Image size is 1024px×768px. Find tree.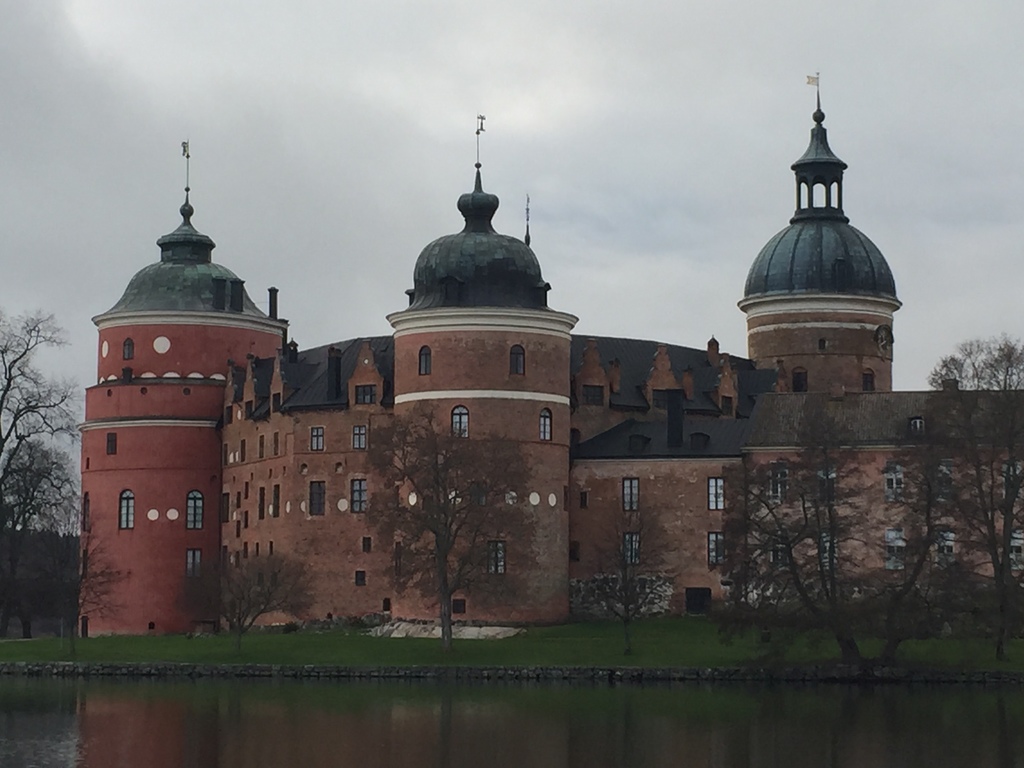
x1=364, y1=413, x2=514, y2=637.
